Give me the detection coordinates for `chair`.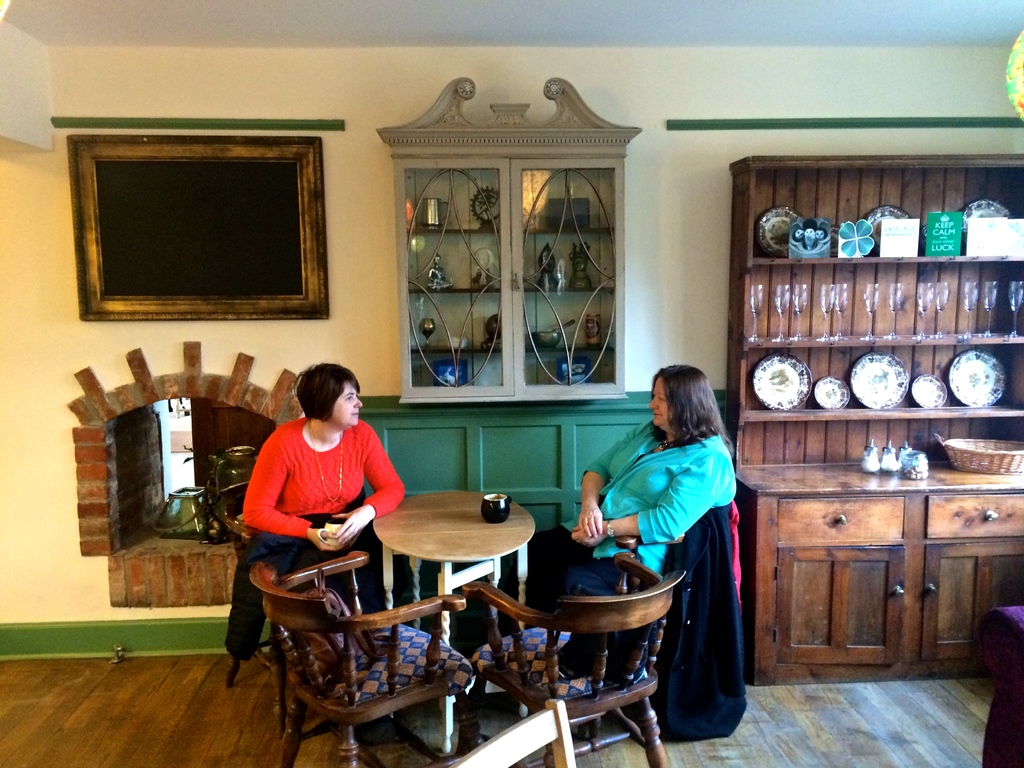
x1=447 y1=699 x2=575 y2=767.
